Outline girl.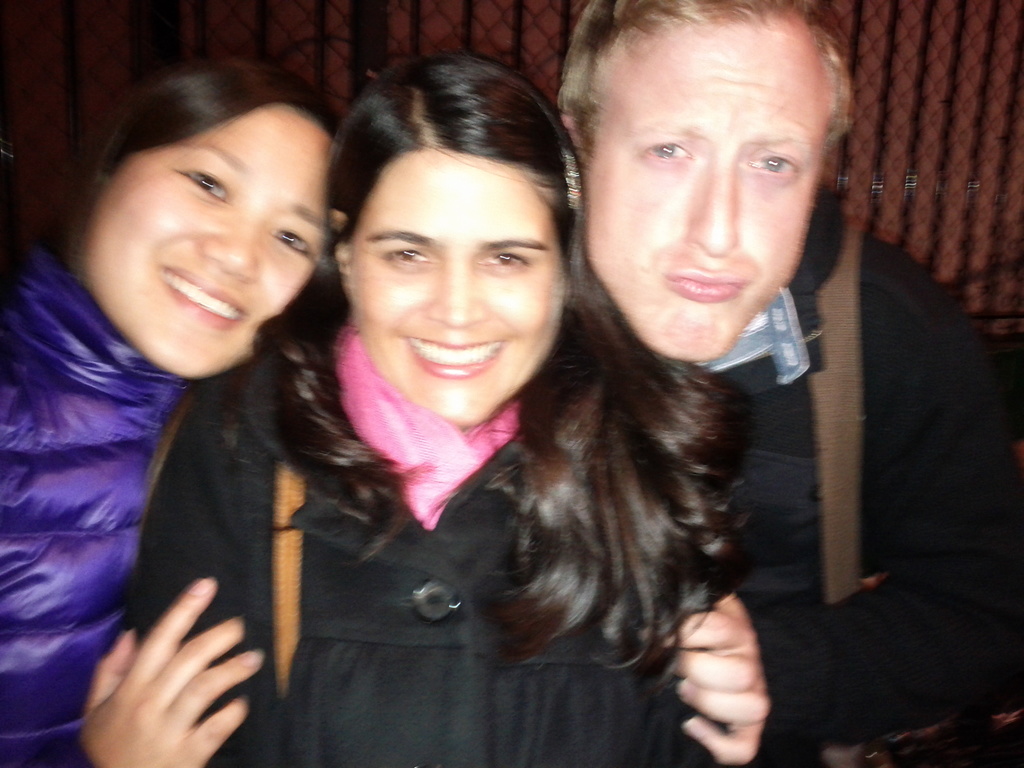
Outline: (0,42,329,767).
